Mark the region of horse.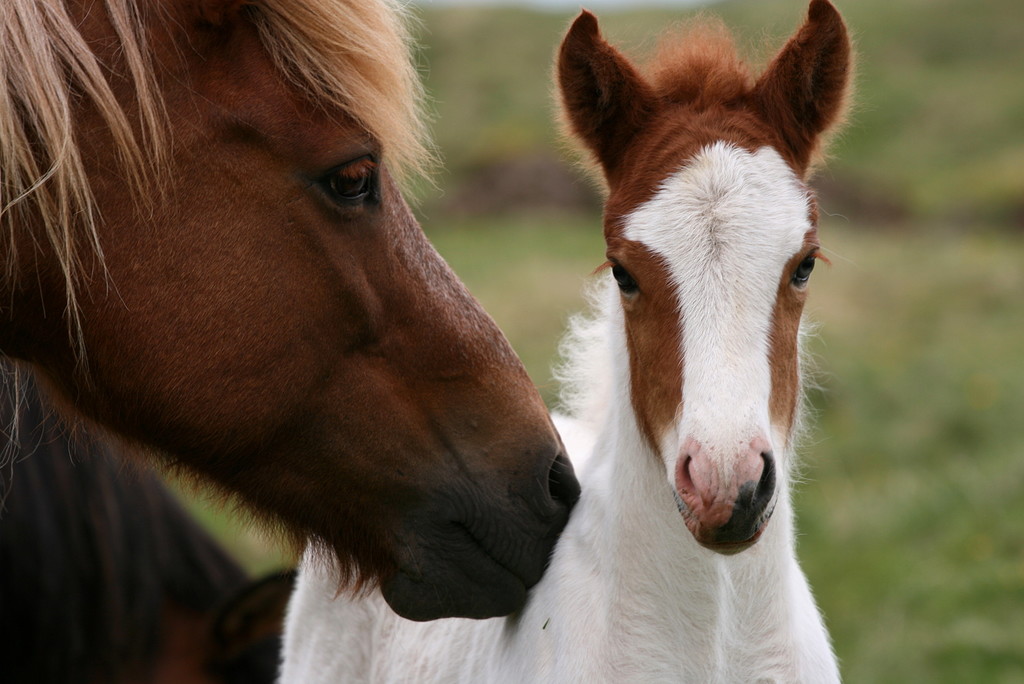
Region: box(0, 0, 579, 683).
